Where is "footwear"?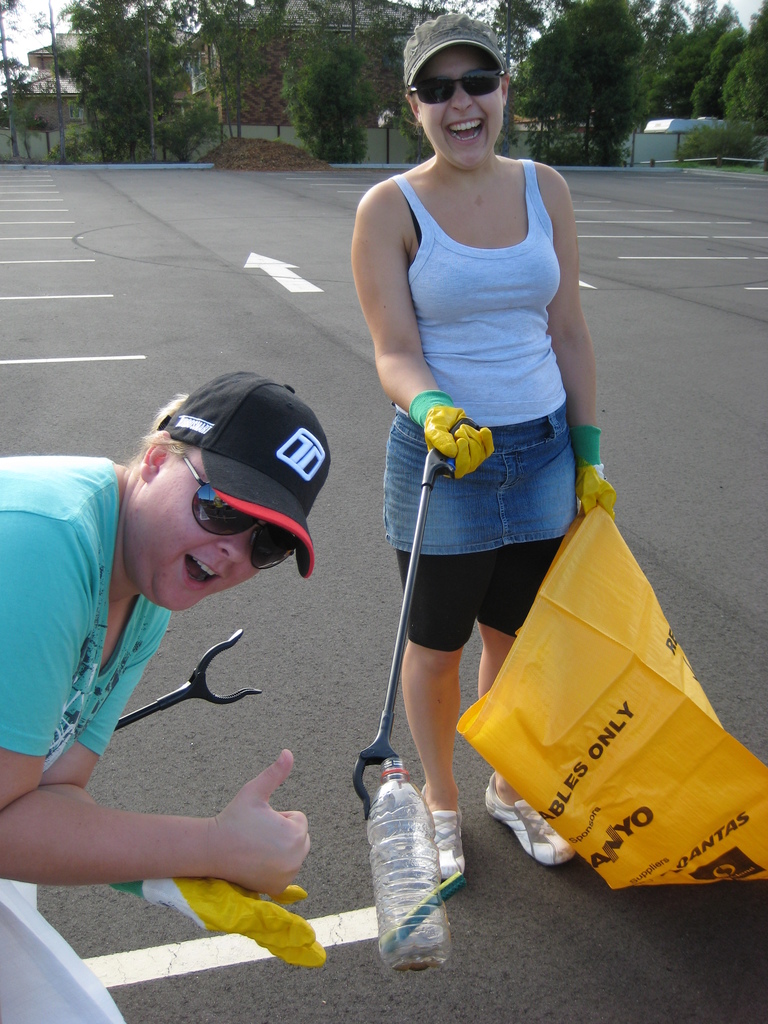
bbox=(409, 786, 465, 882).
